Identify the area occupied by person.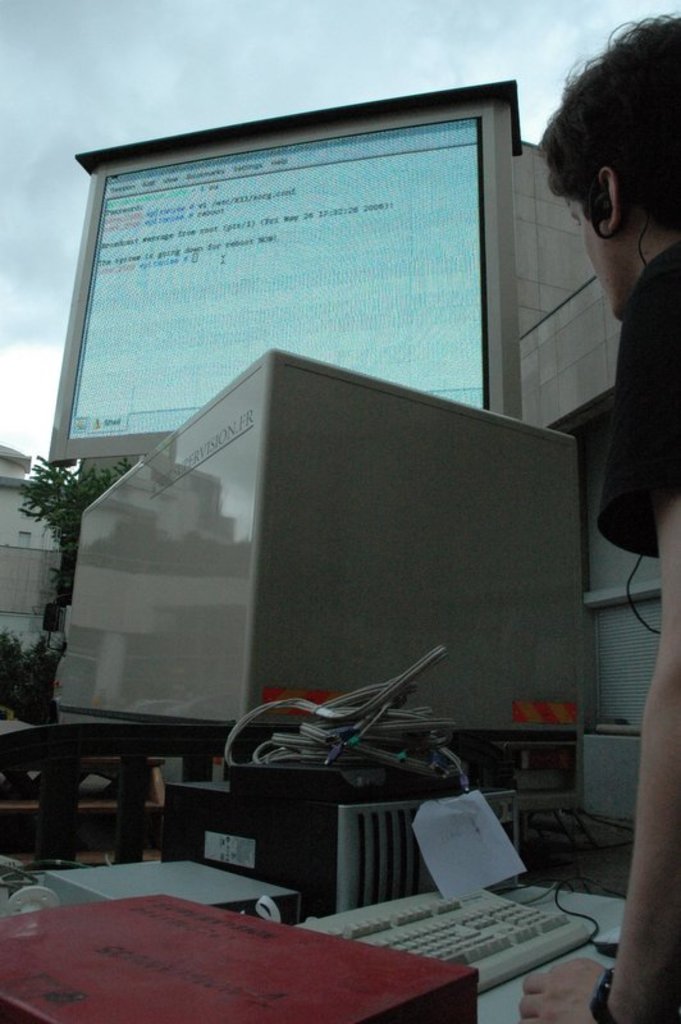
Area: bbox=(520, 19, 680, 1023).
